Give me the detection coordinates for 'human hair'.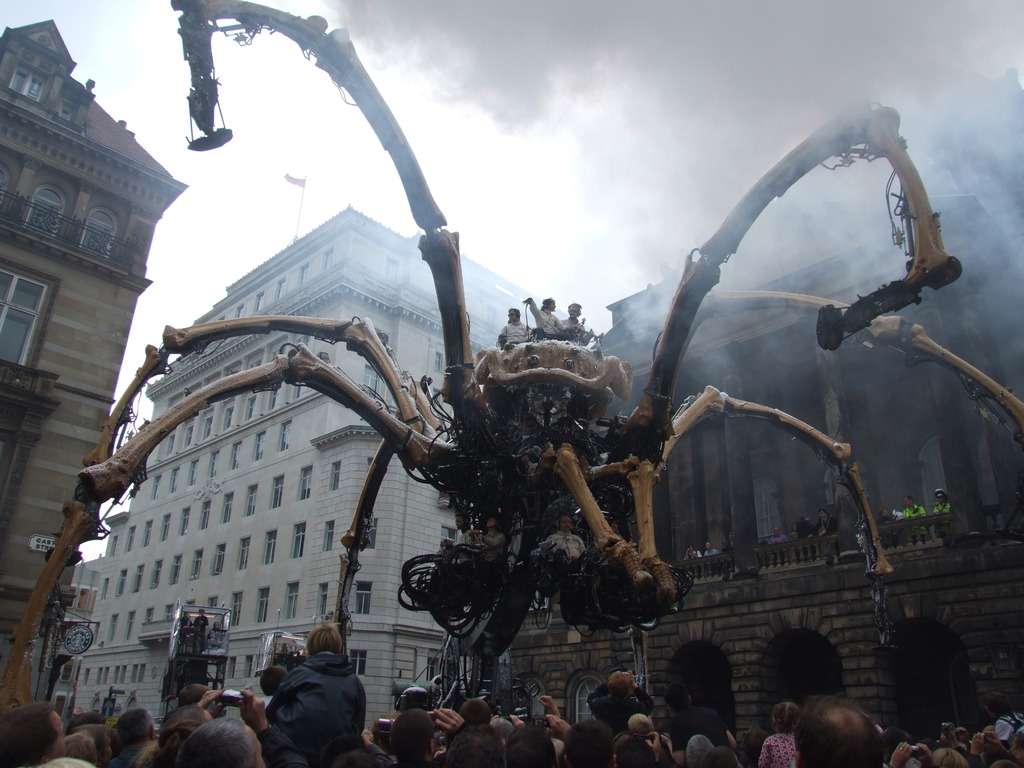
<region>770, 704, 795, 735</region>.
